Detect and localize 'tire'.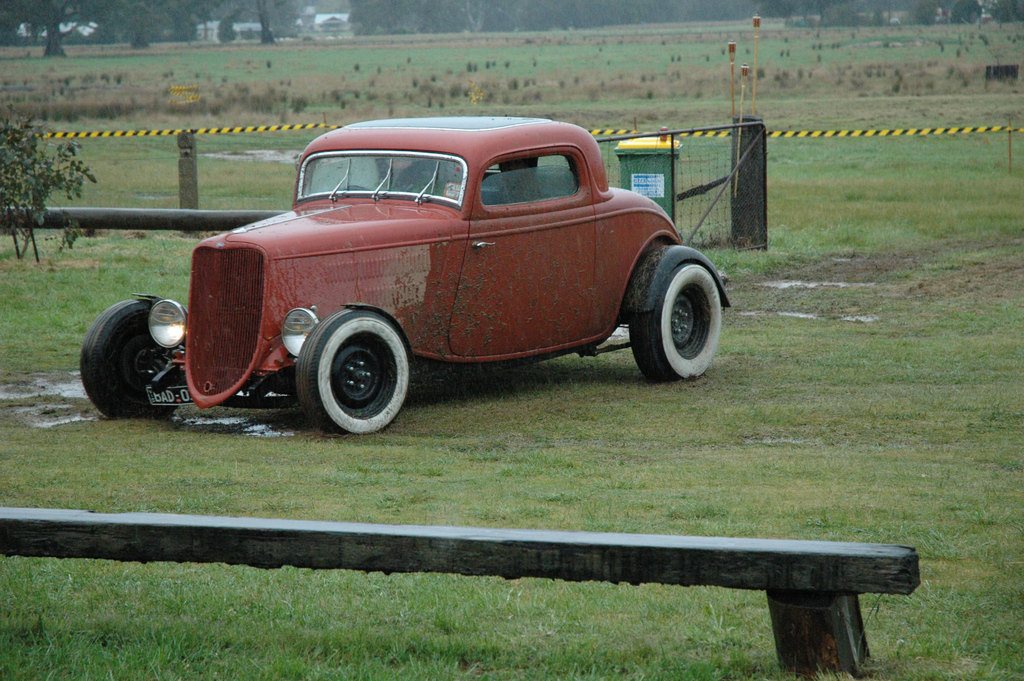
Localized at box(628, 234, 728, 383).
